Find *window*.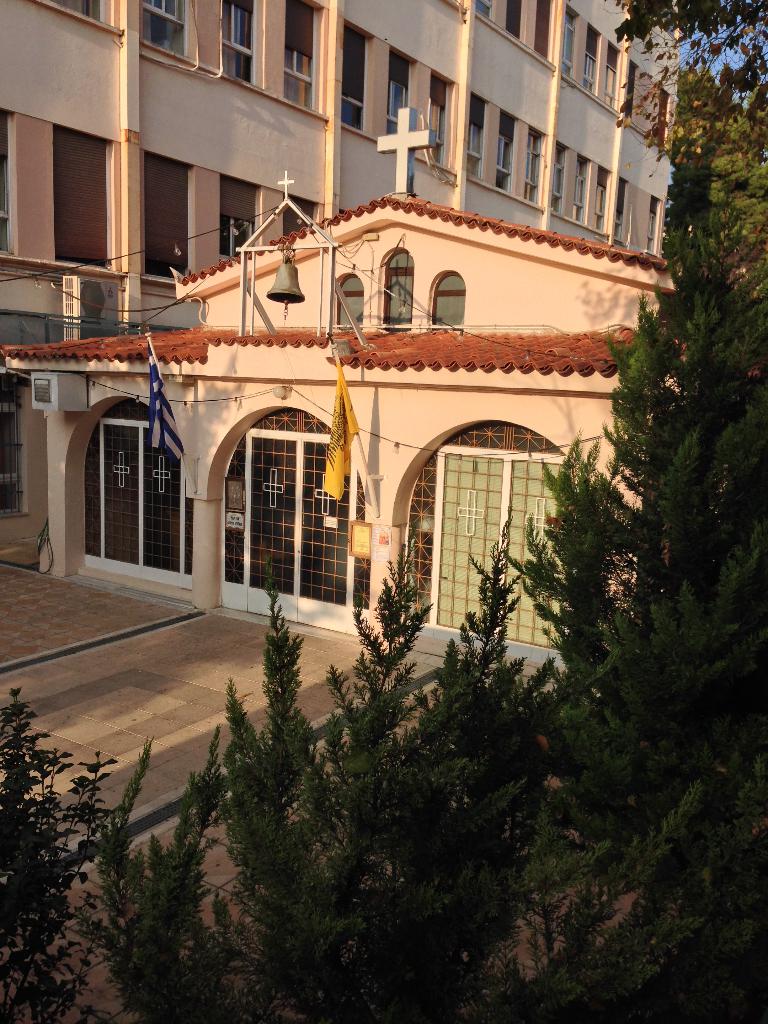
(x1=289, y1=54, x2=317, y2=112).
